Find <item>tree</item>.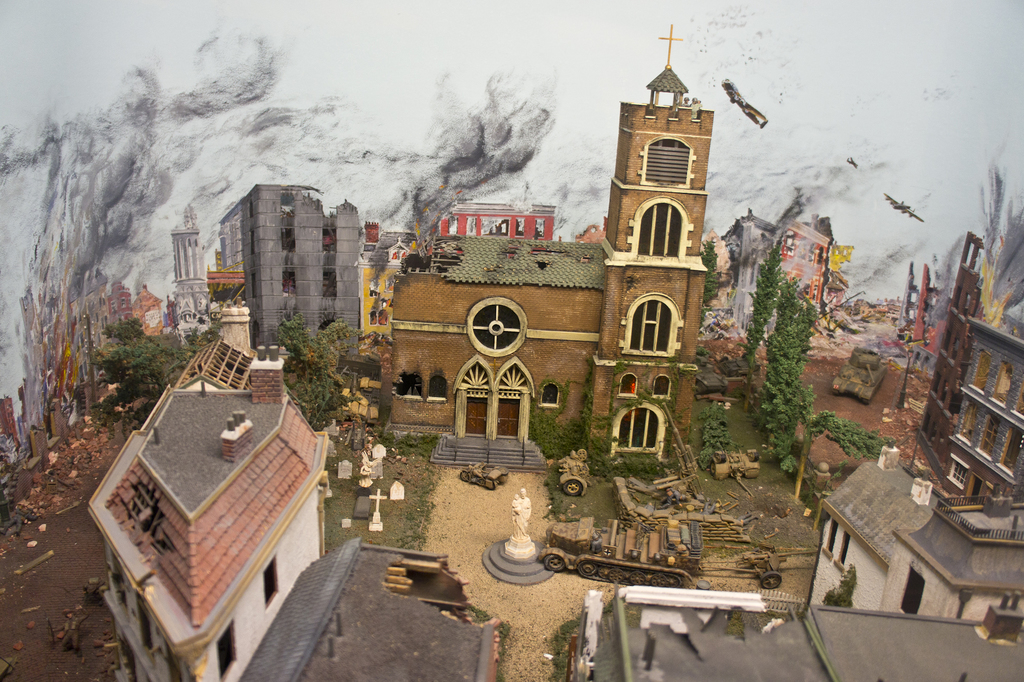
crop(699, 236, 717, 304).
